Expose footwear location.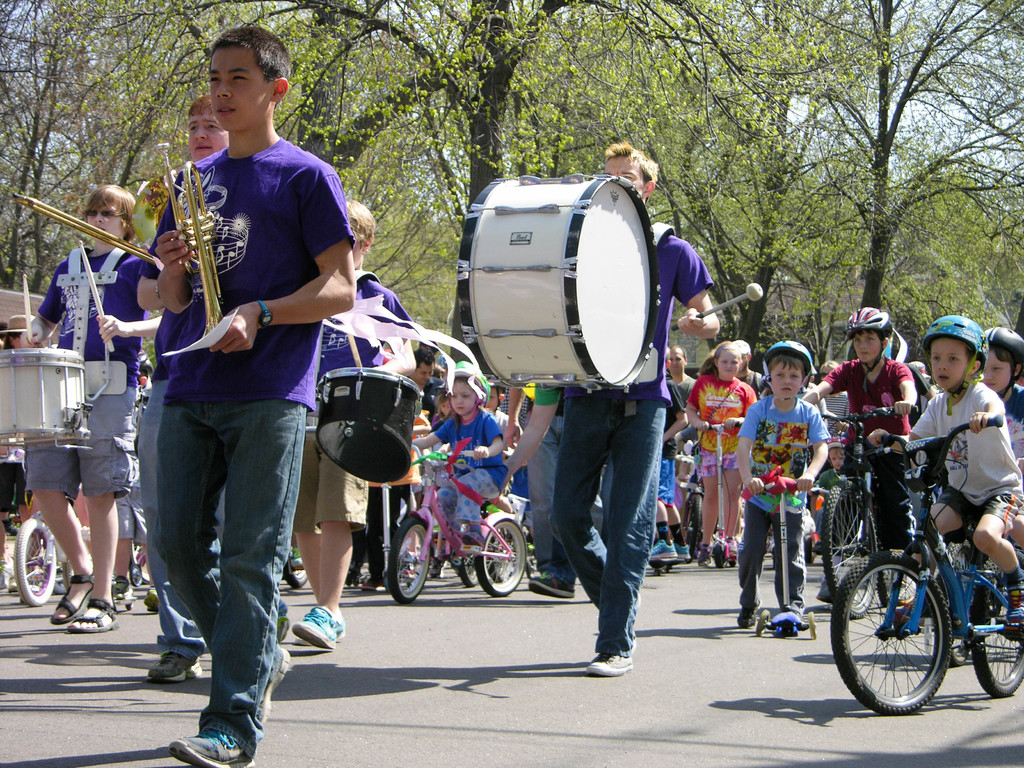
Exposed at 106/575/131/596.
